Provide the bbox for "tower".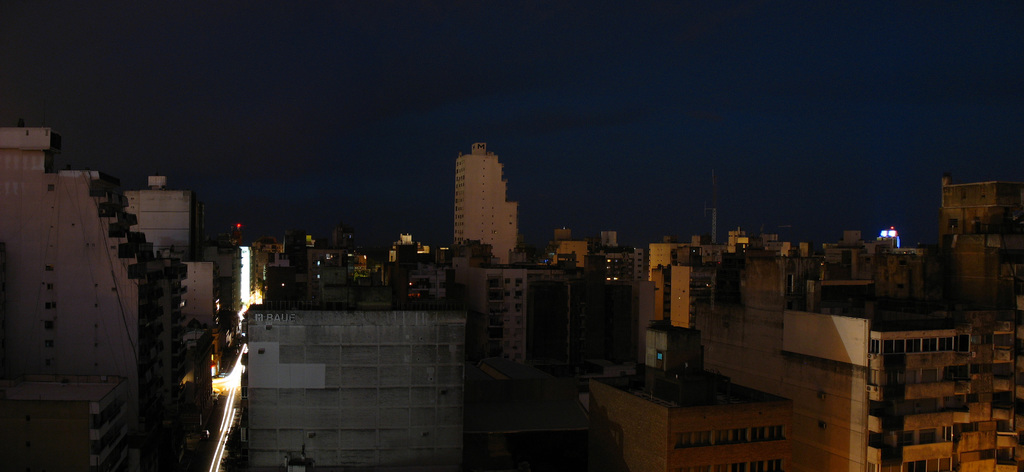
(left=133, top=160, right=200, bottom=249).
